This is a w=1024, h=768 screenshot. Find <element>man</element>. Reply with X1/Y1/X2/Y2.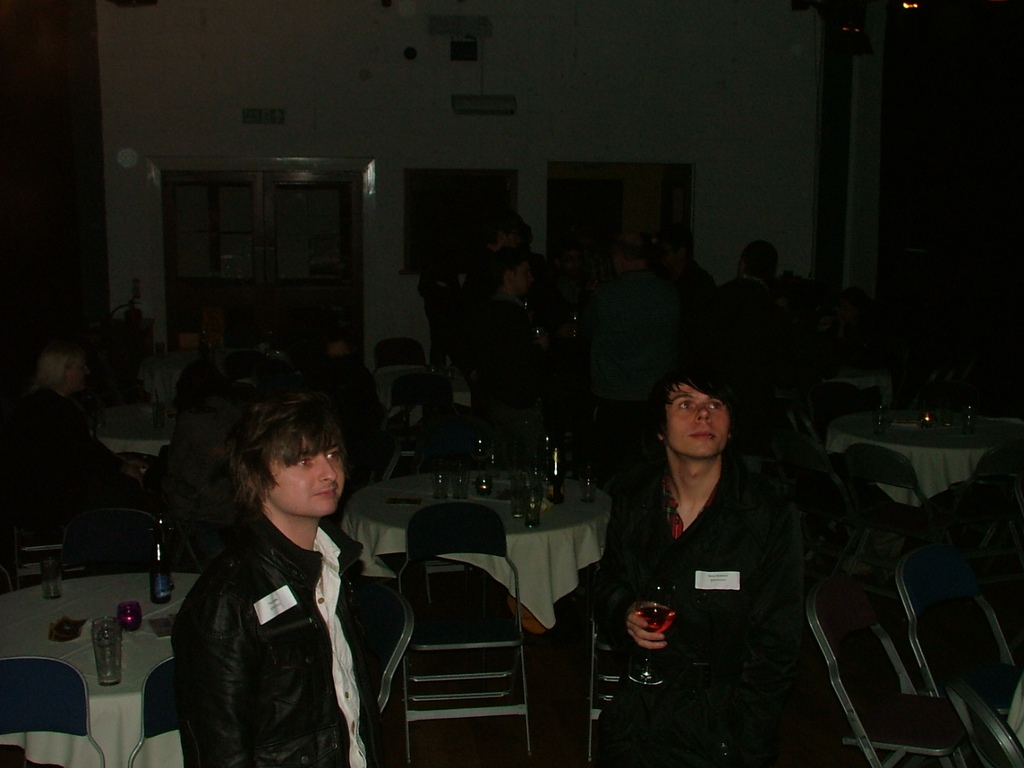
677/244/801/410.
